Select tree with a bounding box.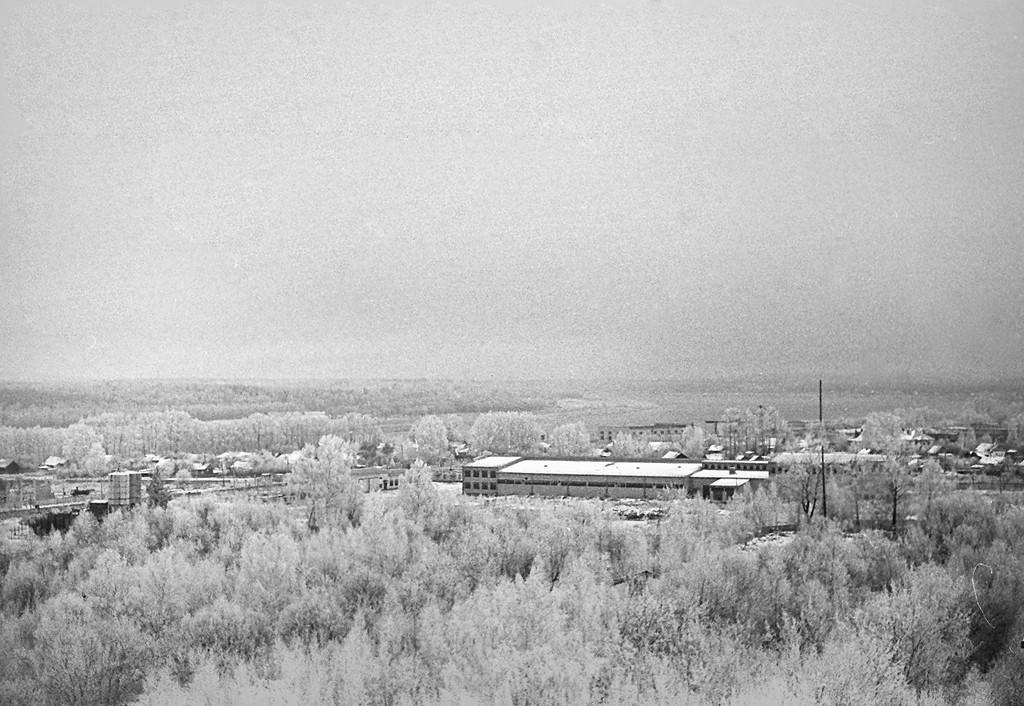
(x1=408, y1=412, x2=452, y2=465).
